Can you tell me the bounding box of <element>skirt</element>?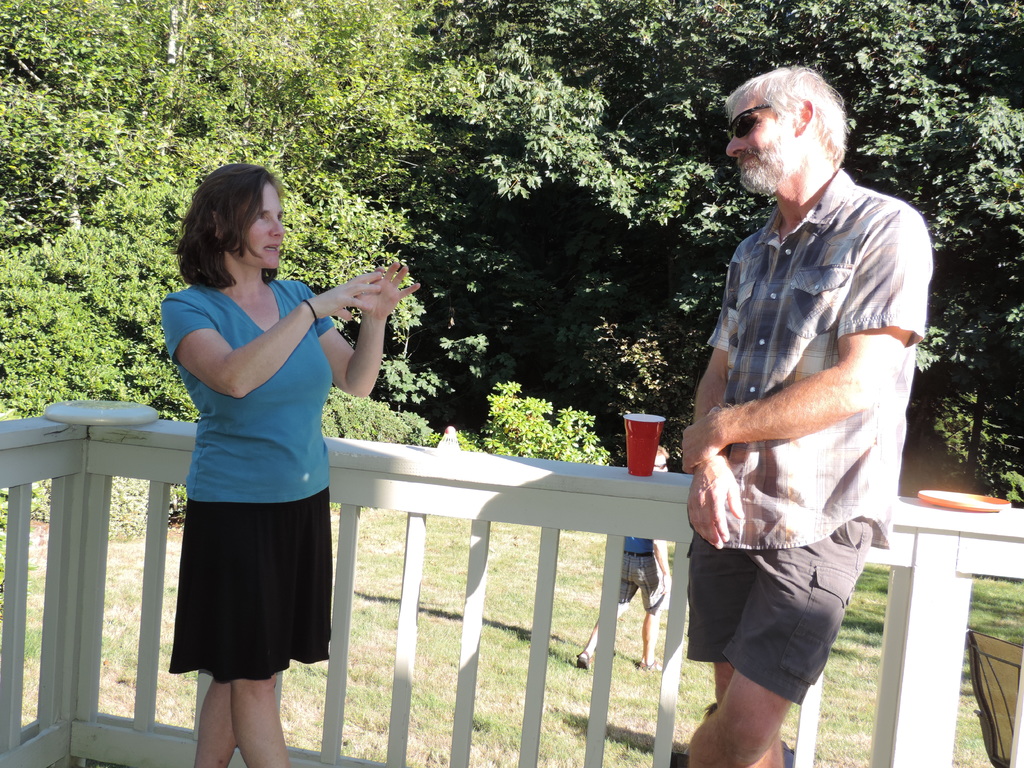
(x1=165, y1=488, x2=333, y2=680).
